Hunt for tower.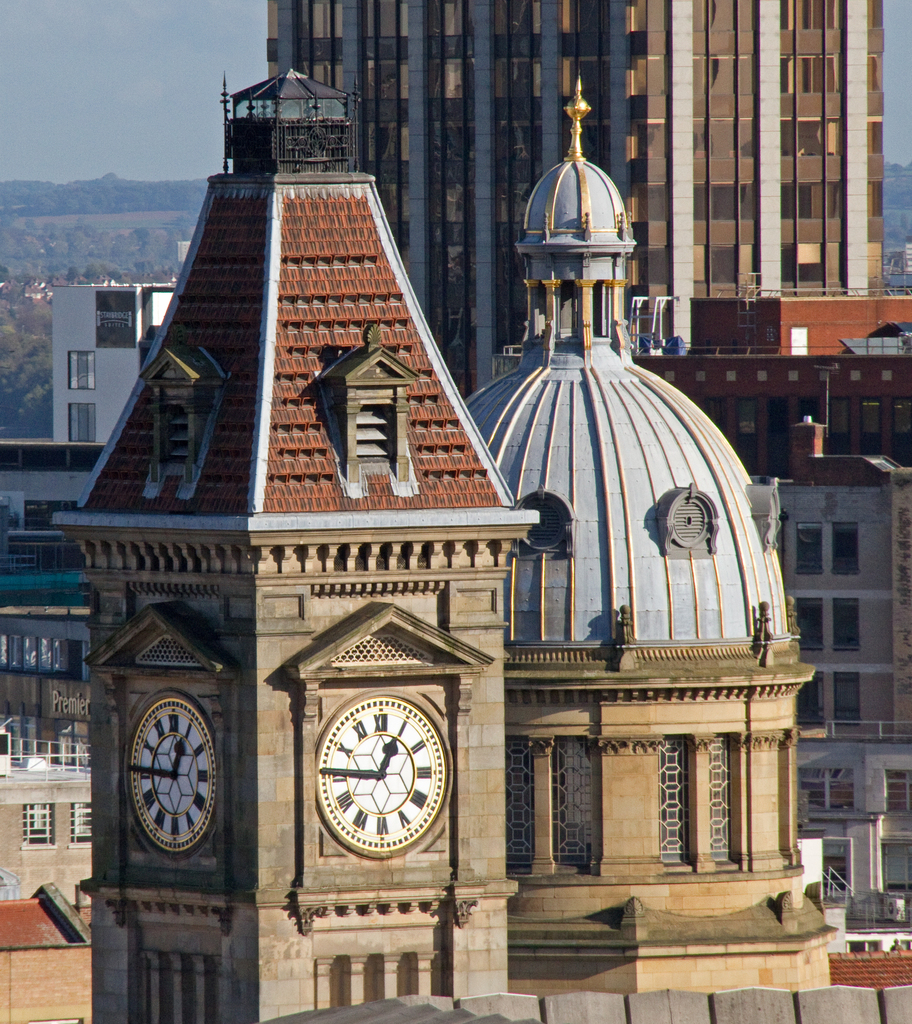
Hunted down at 265 2 888 401.
